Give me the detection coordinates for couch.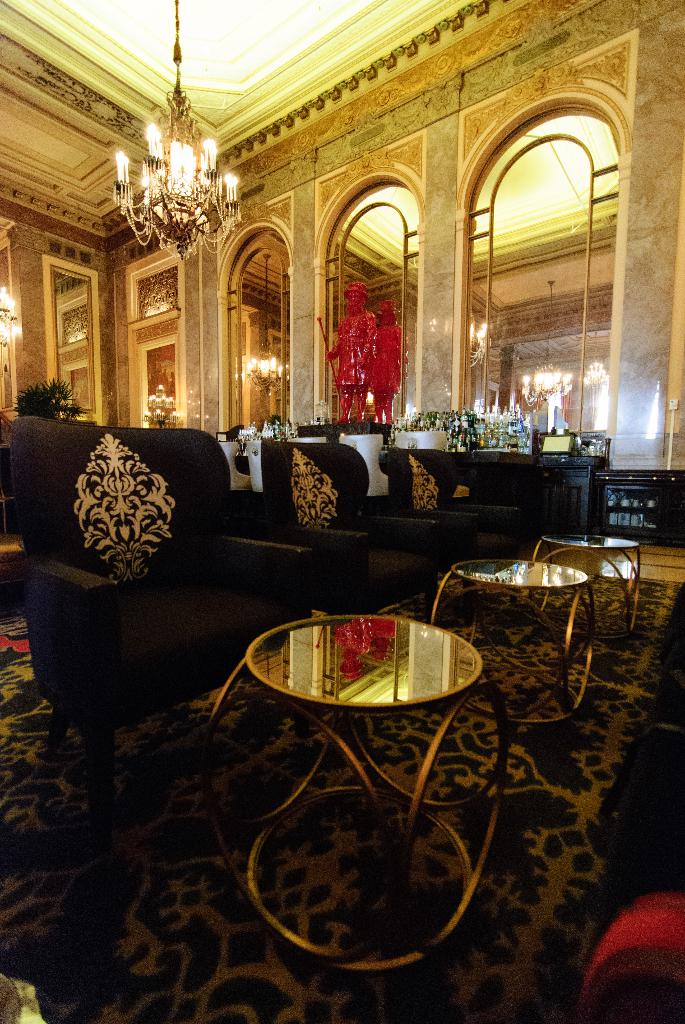
249,442,445,616.
